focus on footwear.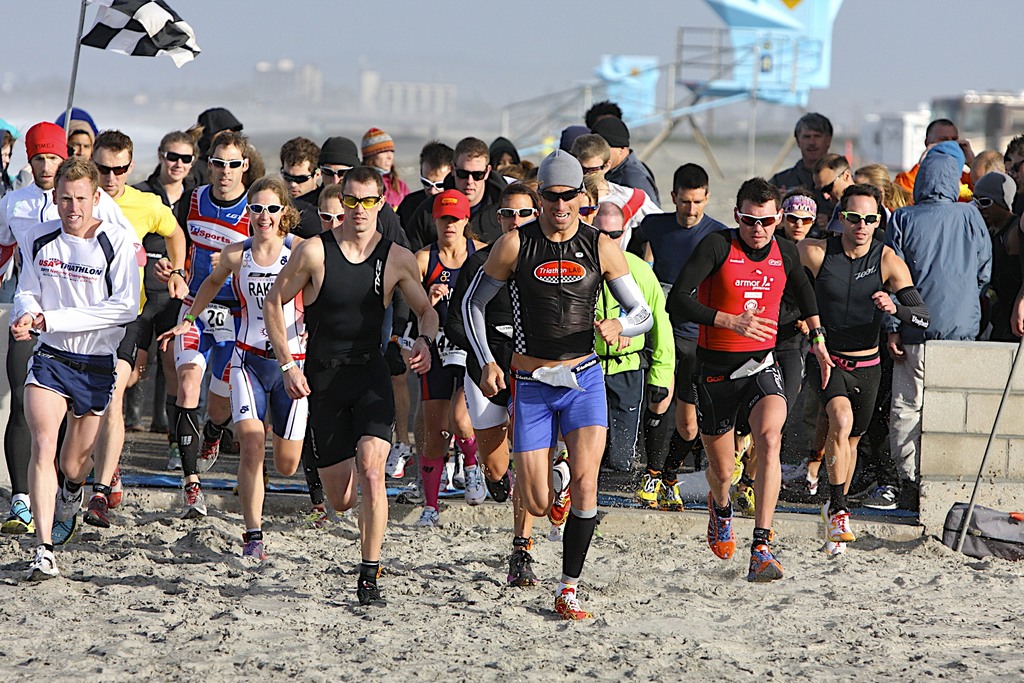
Focused at (left=550, top=588, right=587, bottom=621).
